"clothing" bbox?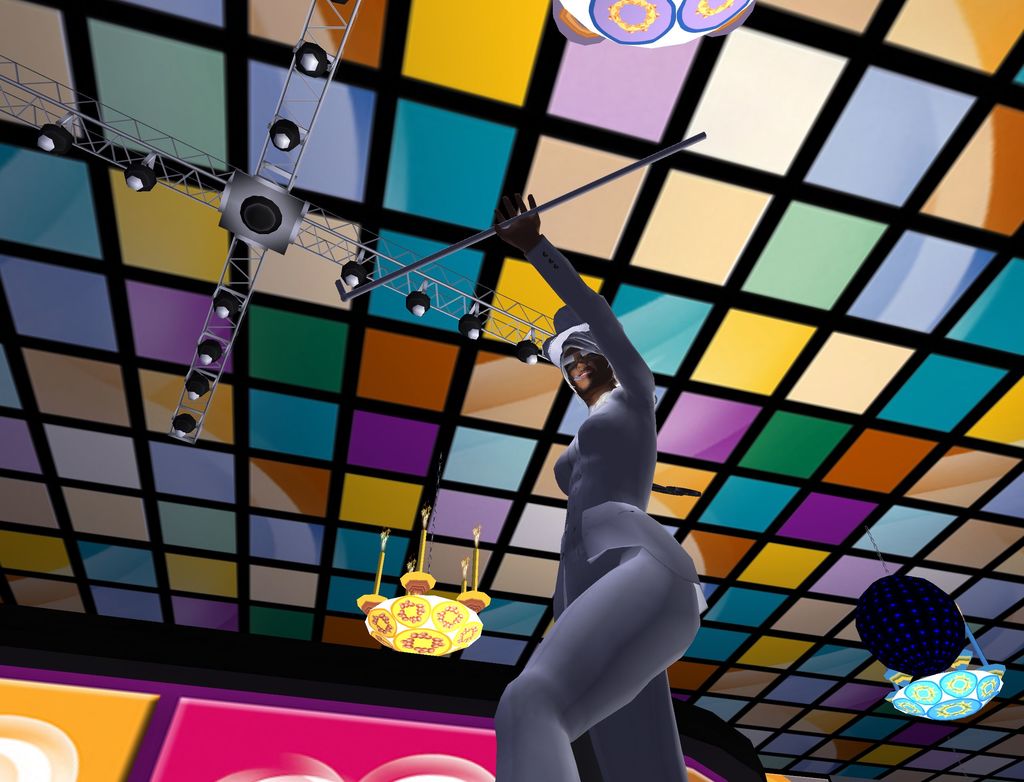
box(447, 223, 701, 781)
